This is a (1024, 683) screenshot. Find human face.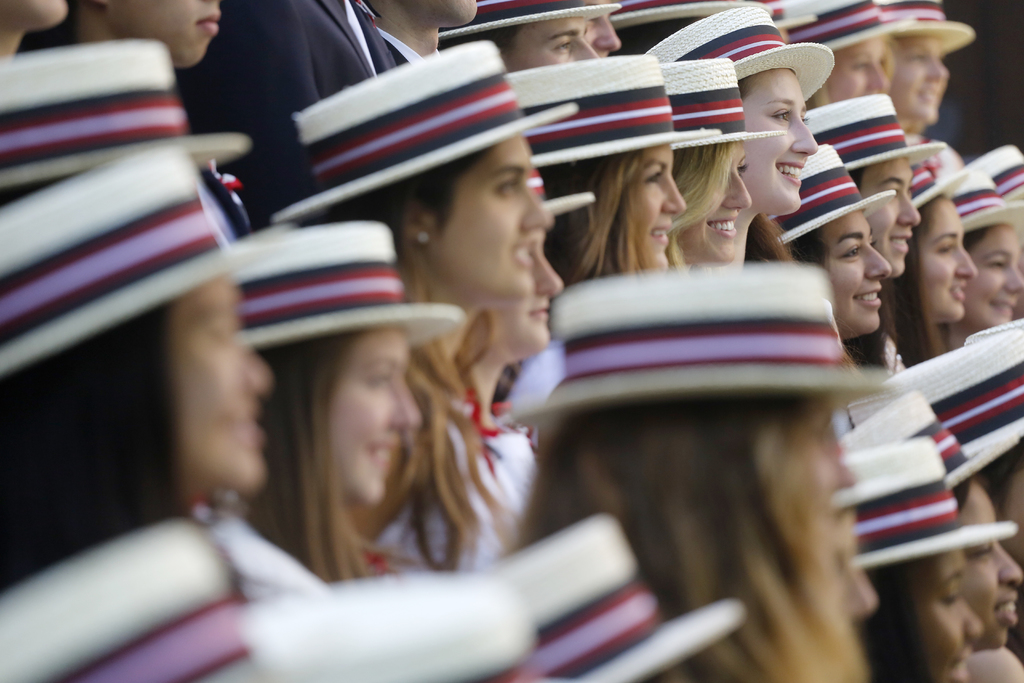
Bounding box: rect(968, 226, 1023, 324).
